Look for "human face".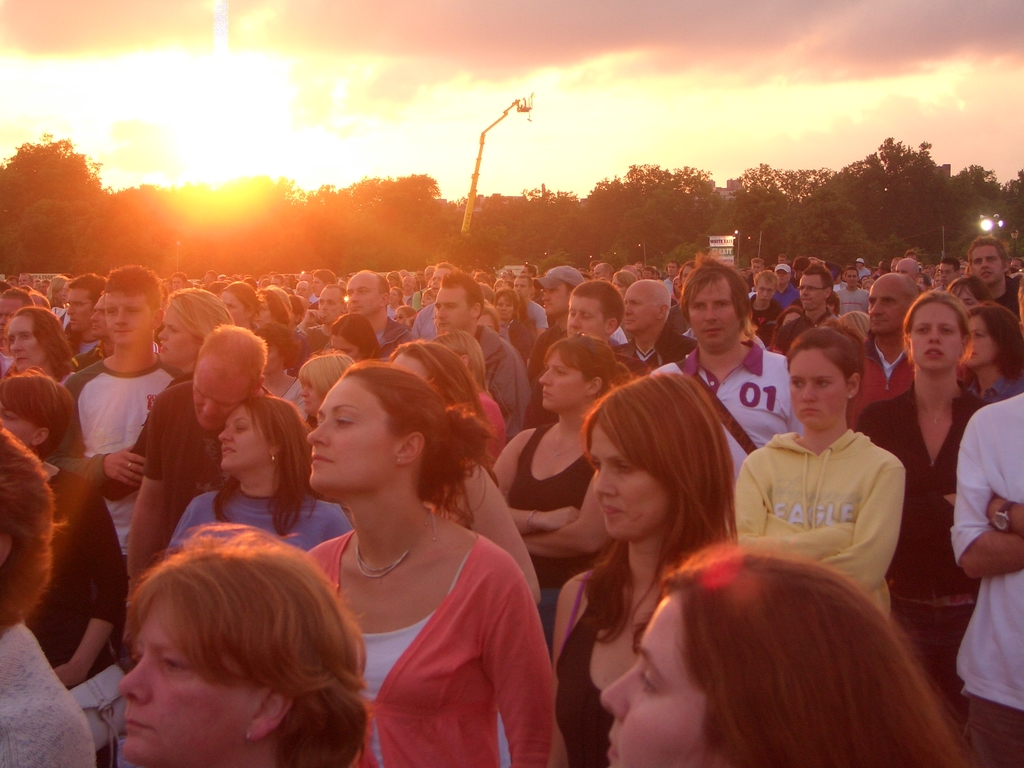
Found: 789,345,847,427.
